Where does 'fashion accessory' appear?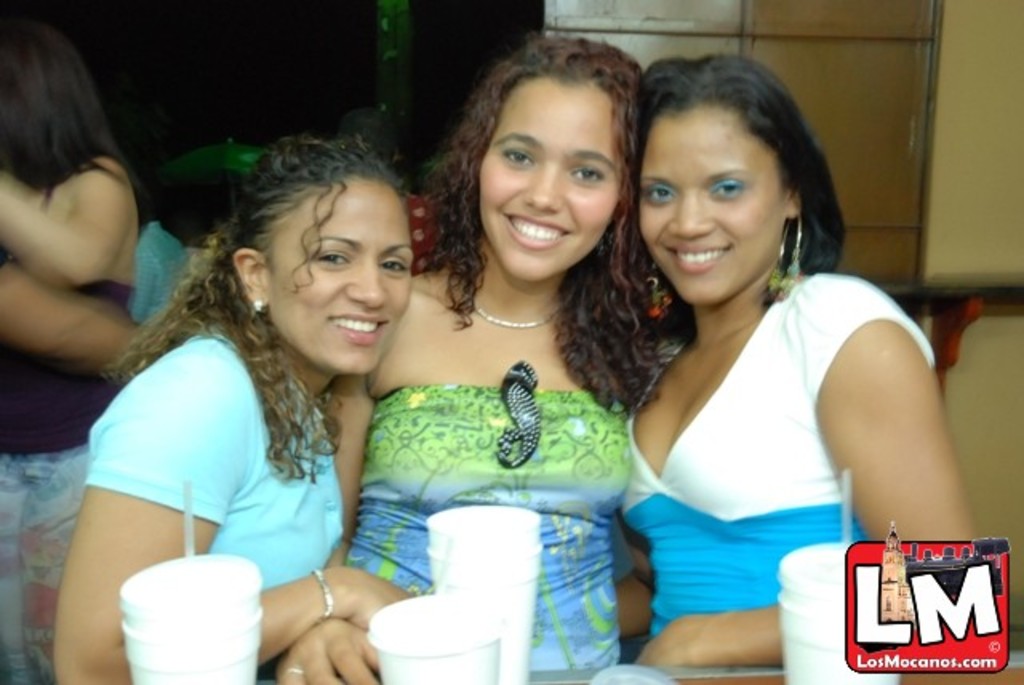
Appears at [x1=254, y1=298, x2=262, y2=309].
